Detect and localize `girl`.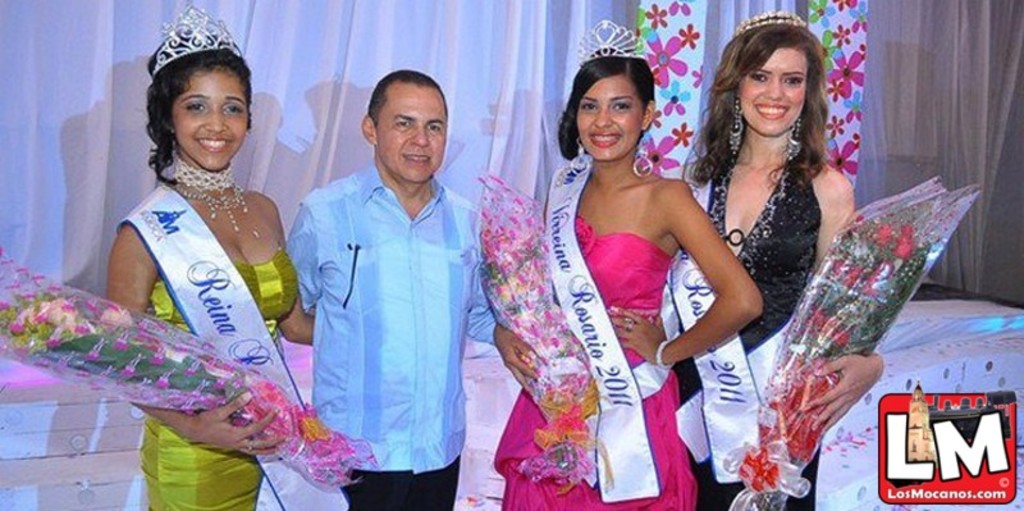
Localized at [662, 8, 878, 510].
